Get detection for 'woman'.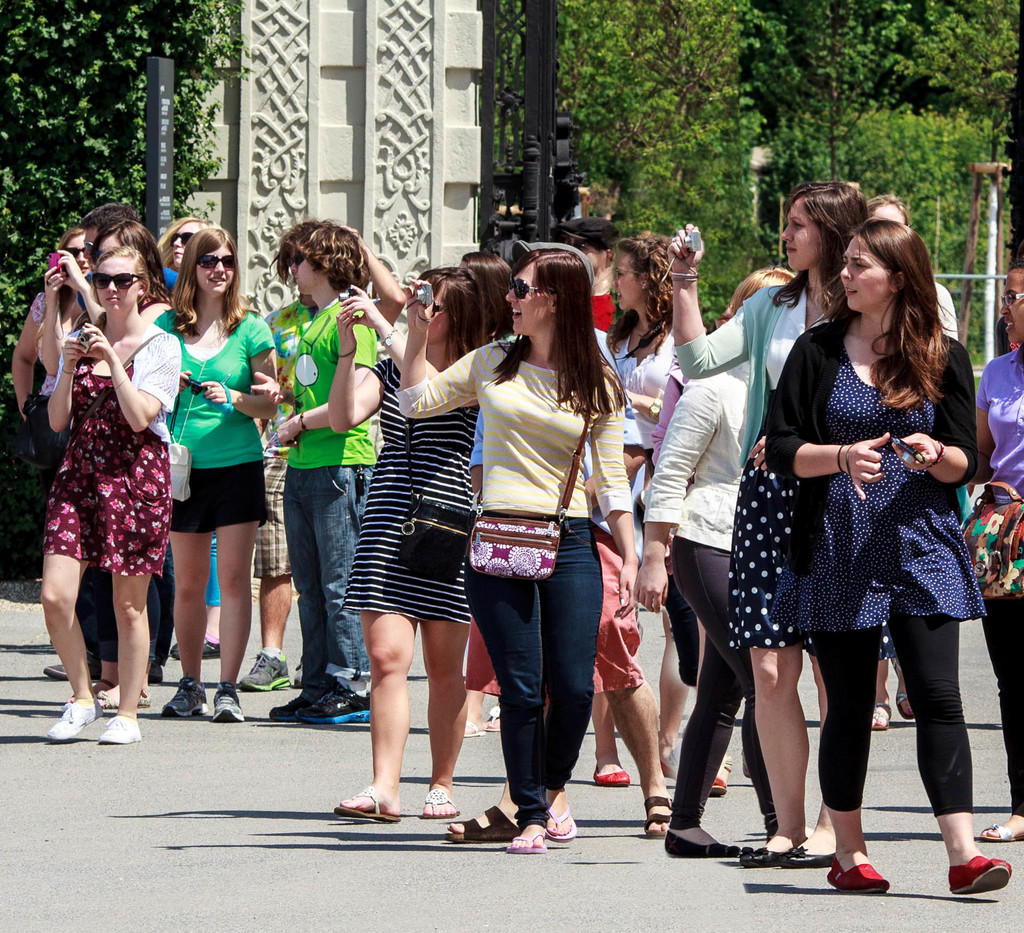
Detection: left=154, top=212, right=232, bottom=662.
